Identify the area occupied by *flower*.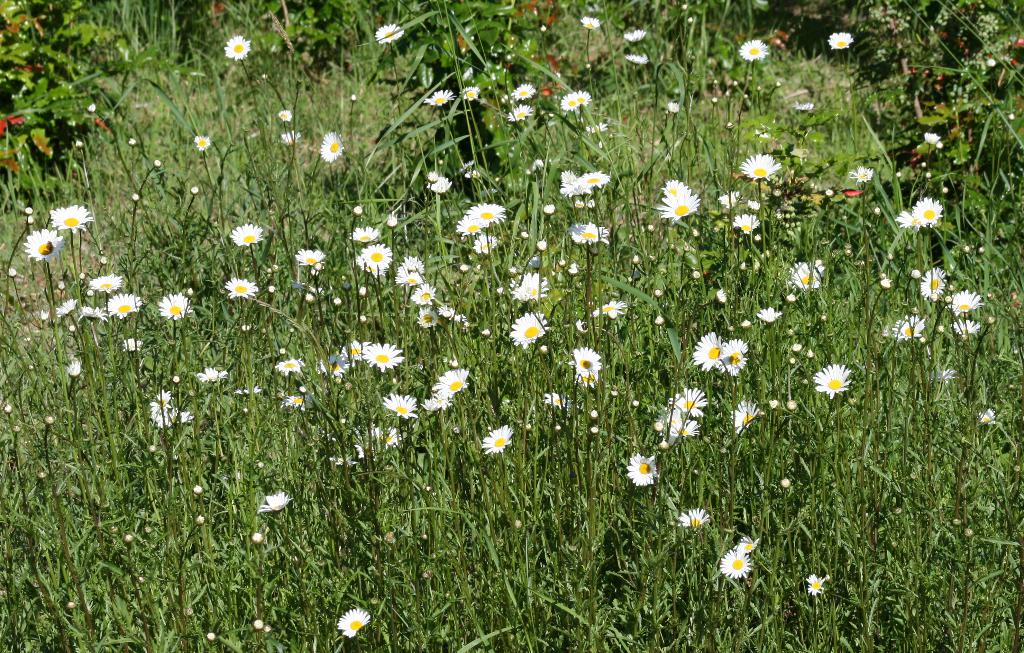
Area: 353,255,386,277.
